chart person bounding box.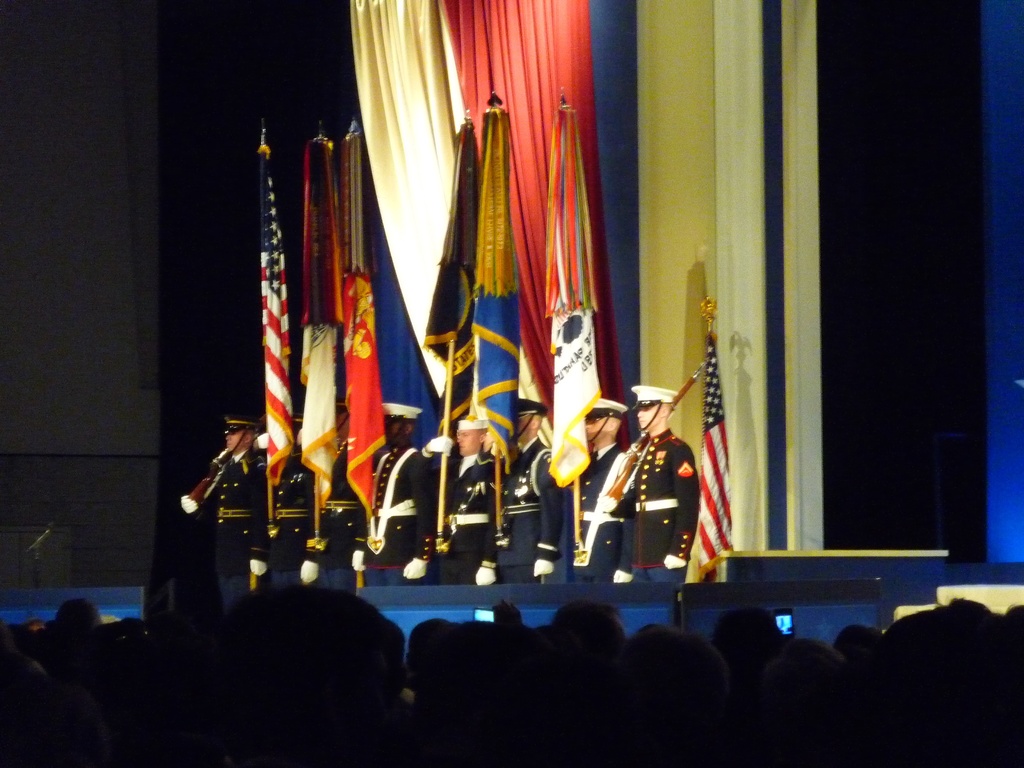
Charted: select_region(349, 399, 431, 584).
